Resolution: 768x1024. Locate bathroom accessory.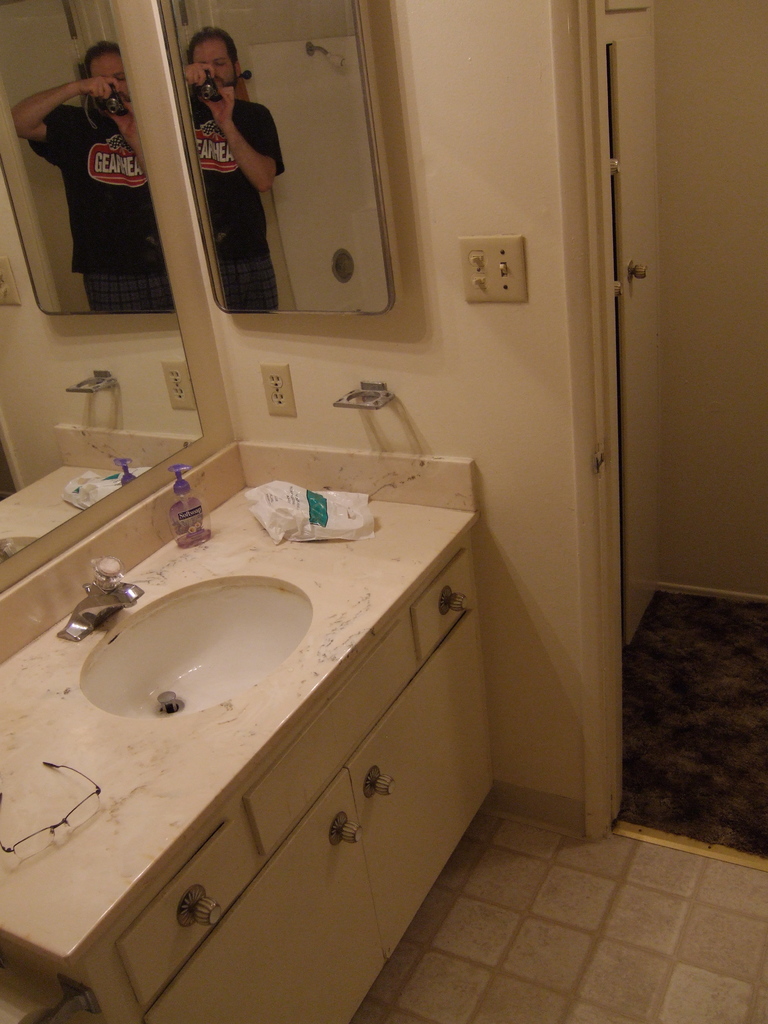
<region>67, 554, 317, 729</region>.
